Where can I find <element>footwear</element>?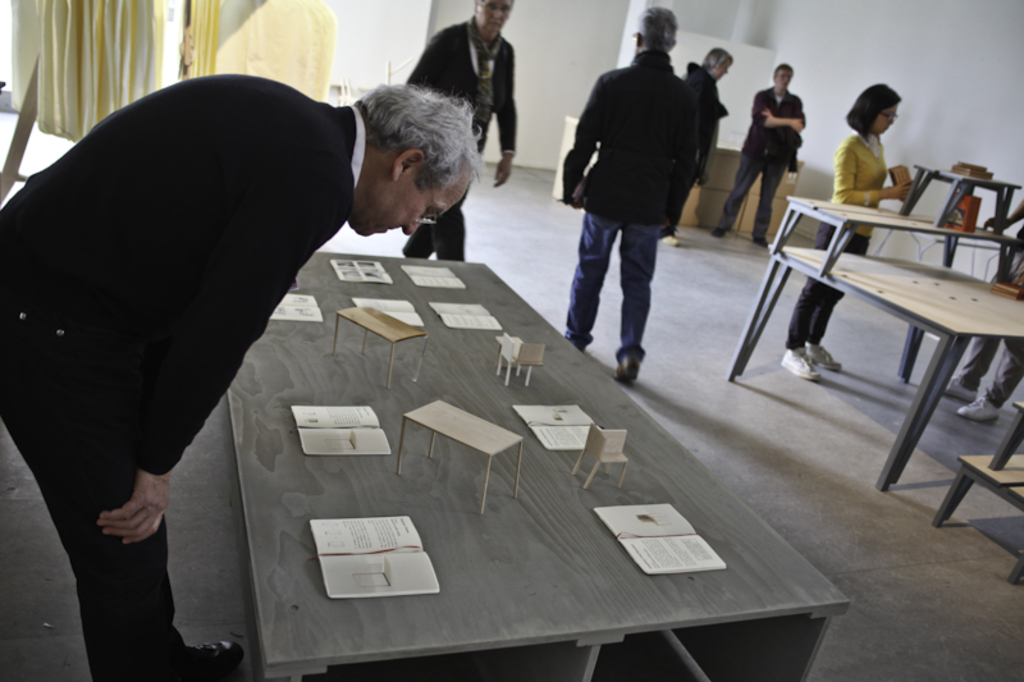
You can find it at 585/316/673/374.
